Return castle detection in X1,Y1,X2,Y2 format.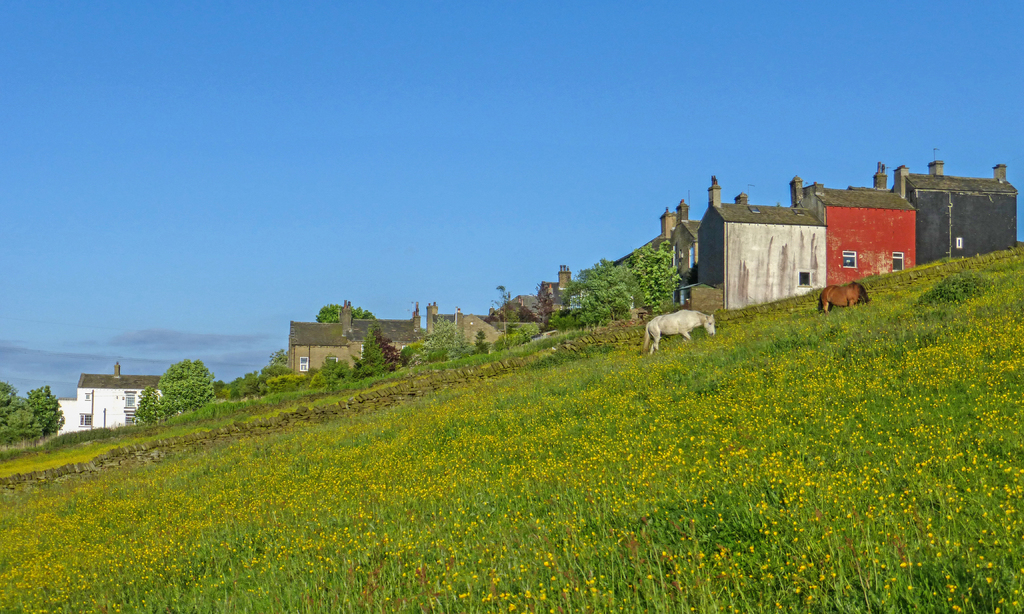
283,264,575,374.
